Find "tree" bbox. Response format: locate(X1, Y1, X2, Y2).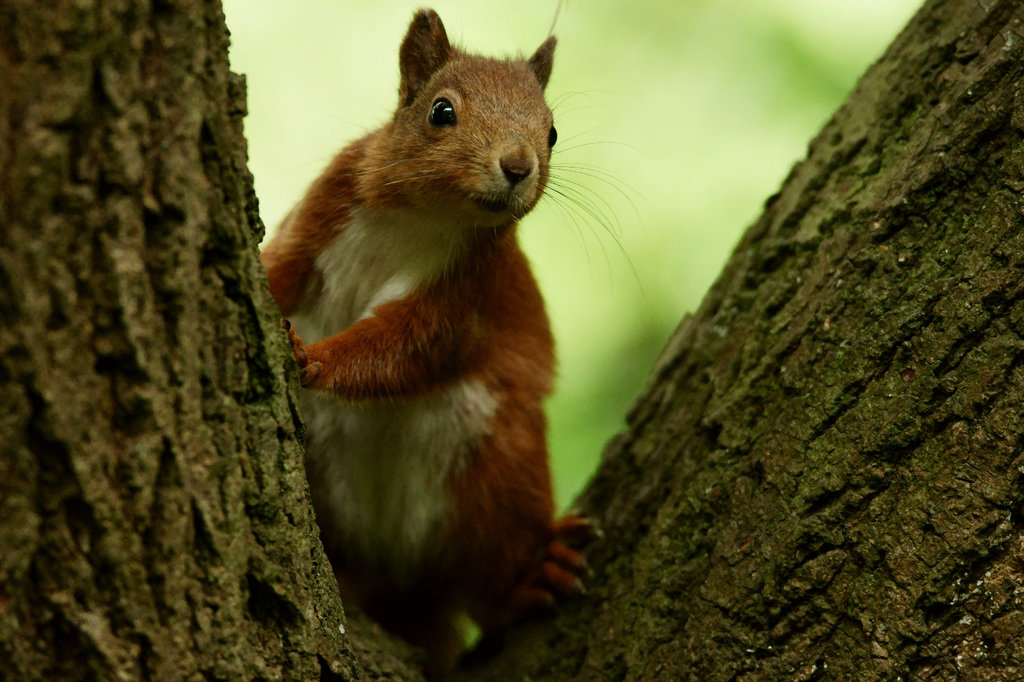
locate(1, 1, 1022, 681).
